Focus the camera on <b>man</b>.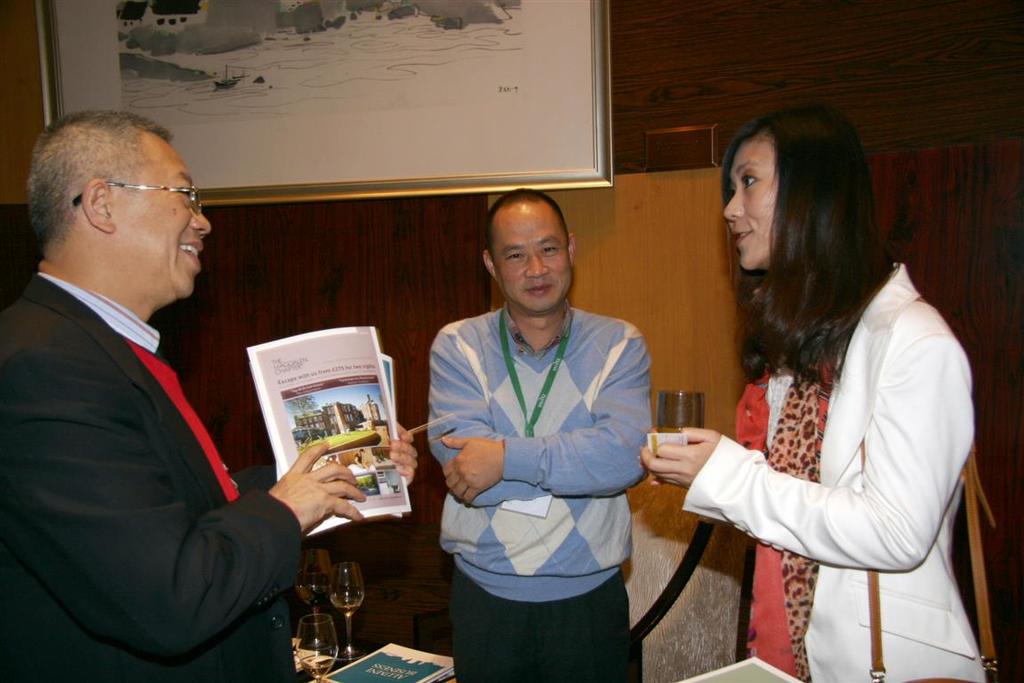
Focus region: (x1=0, y1=111, x2=419, y2=682).
